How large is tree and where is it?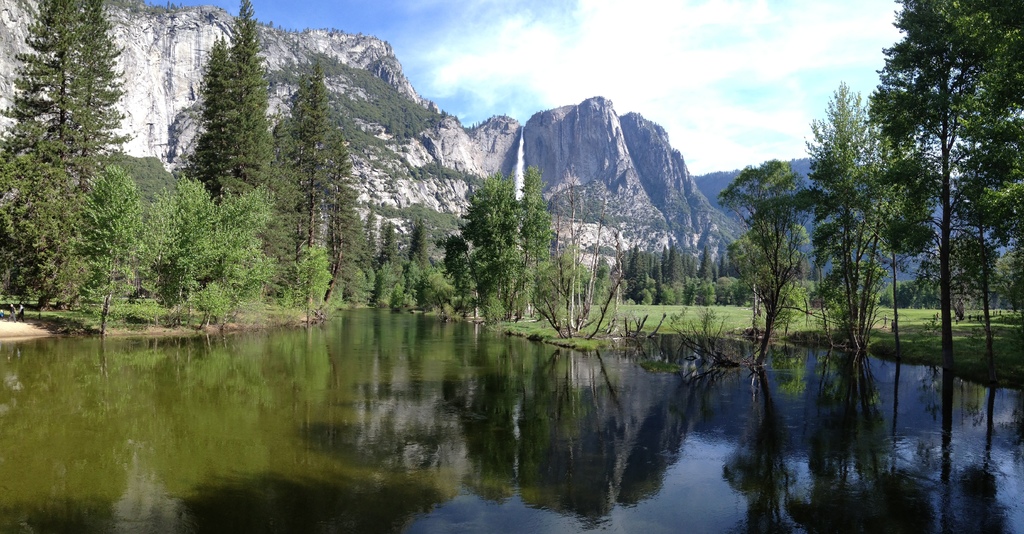
Bounding box: select_region(866, 31, 1014, 428).
